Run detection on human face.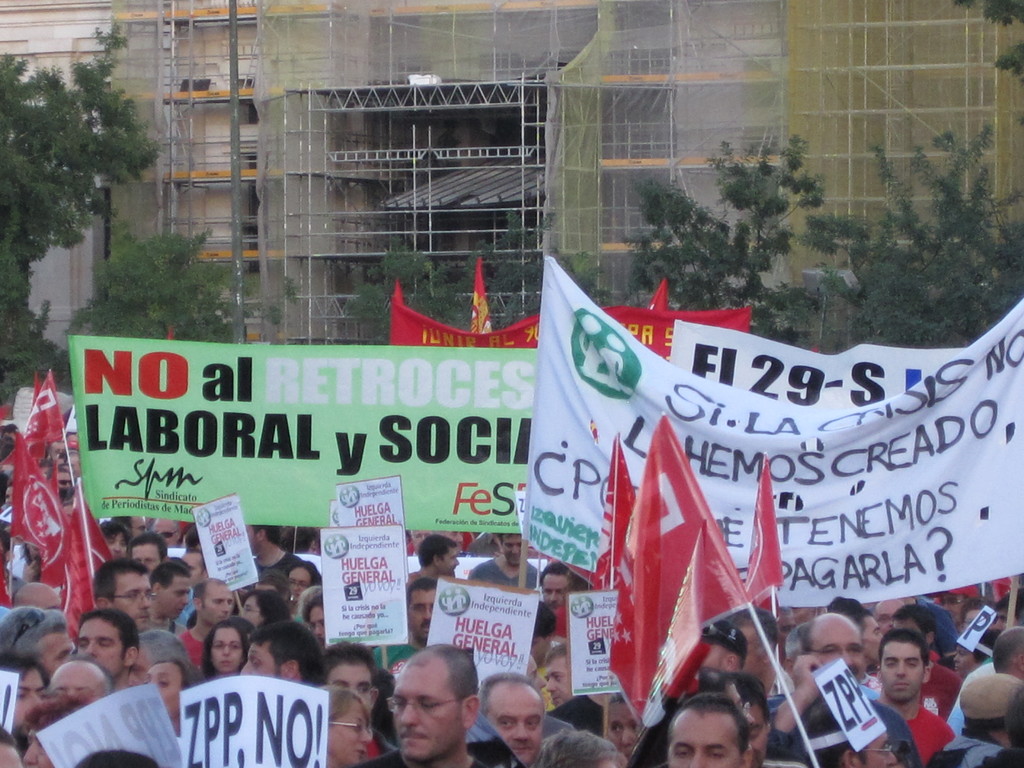
Result: select_region(810, 623, 866, 682).
